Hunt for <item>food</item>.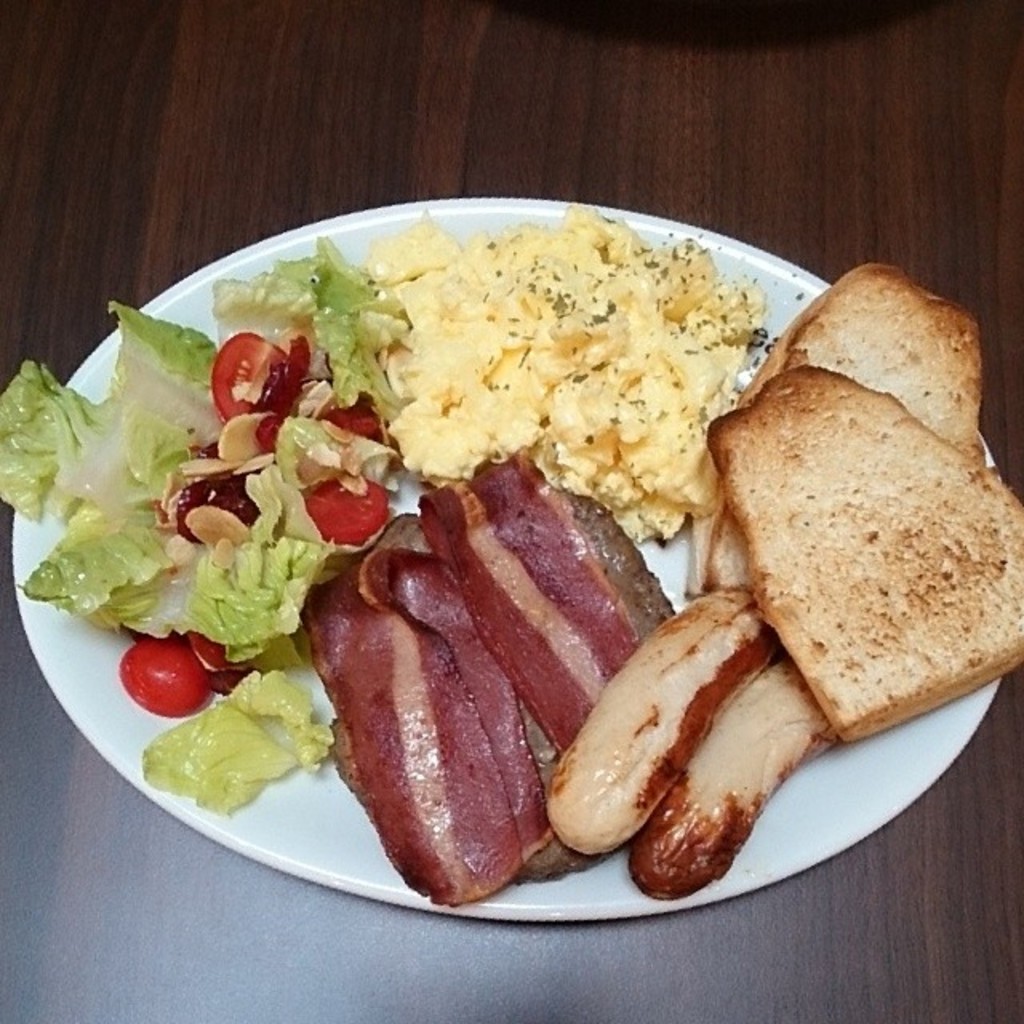
Hunted down at l=414, t=443, r=677, b=746.
